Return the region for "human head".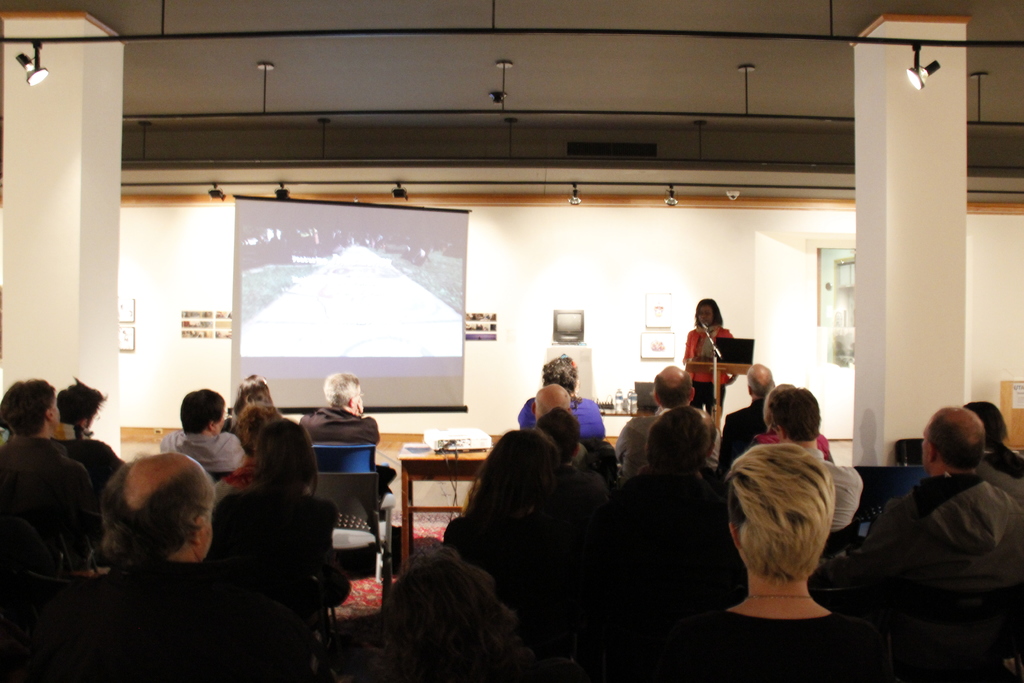
locate(479, 425, 570, 497).
